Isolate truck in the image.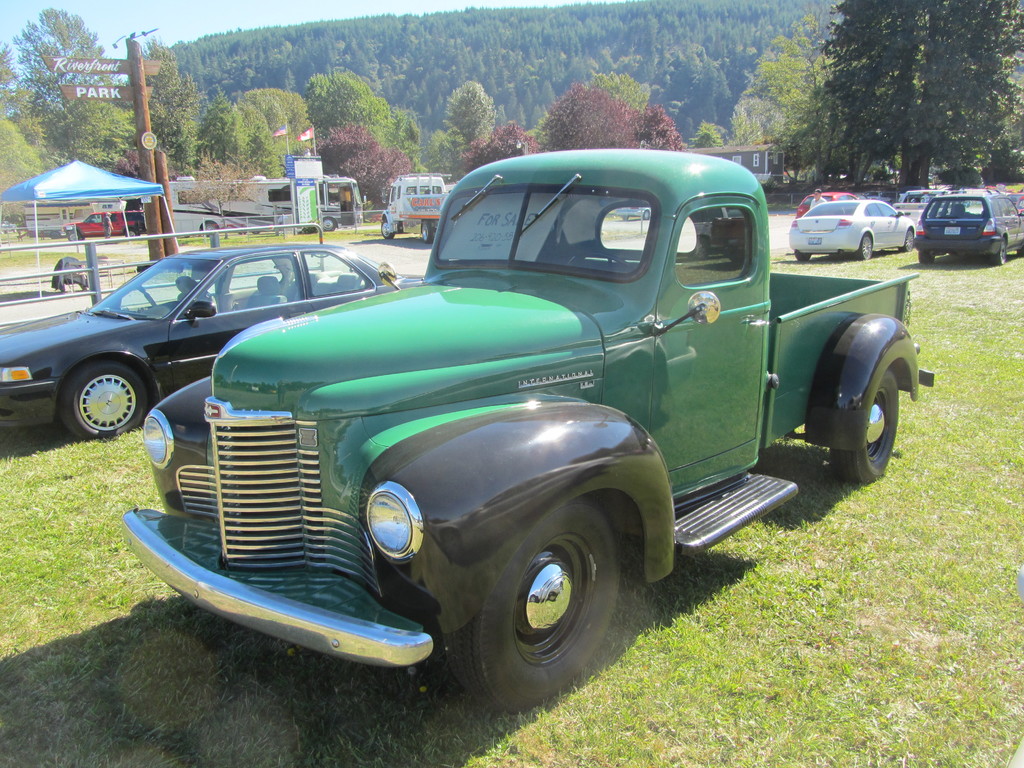
Isolated region: locate(22, 196, 128, 239).
